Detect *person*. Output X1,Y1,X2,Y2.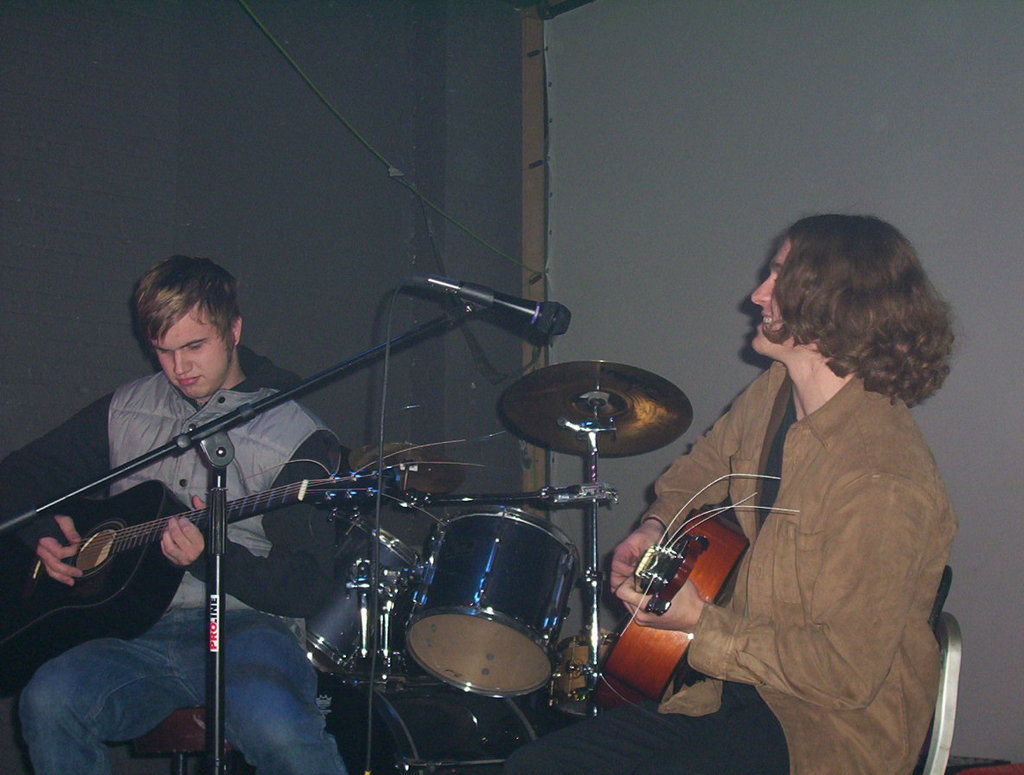
501,207,959,774.
